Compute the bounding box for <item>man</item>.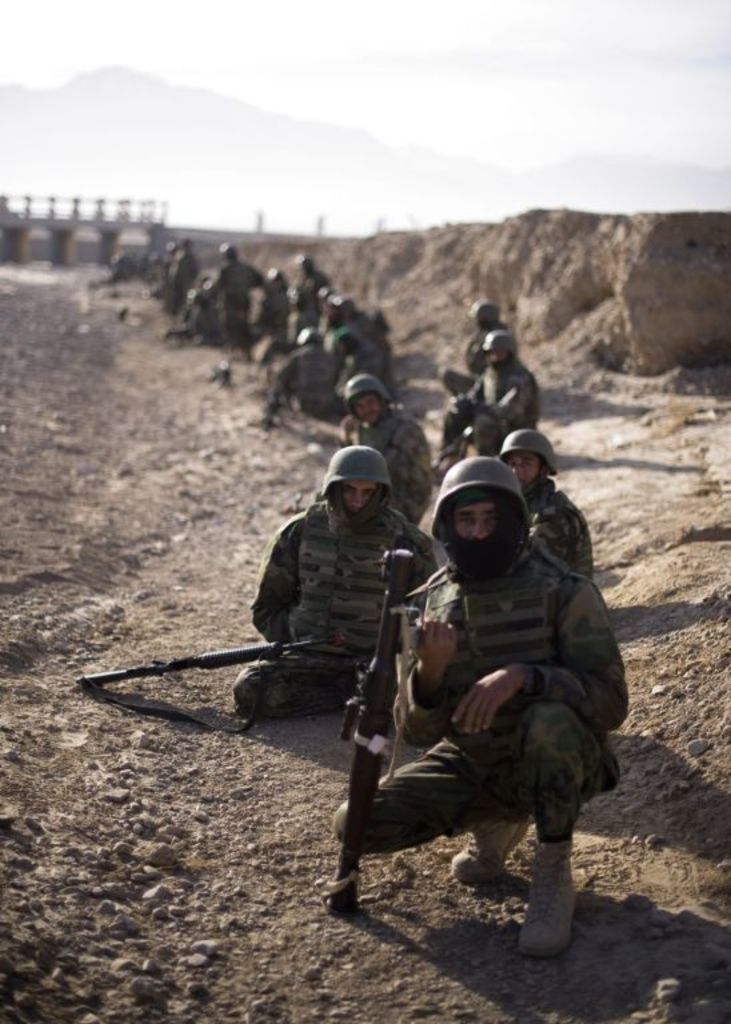
(229, 448, 442, 715).
